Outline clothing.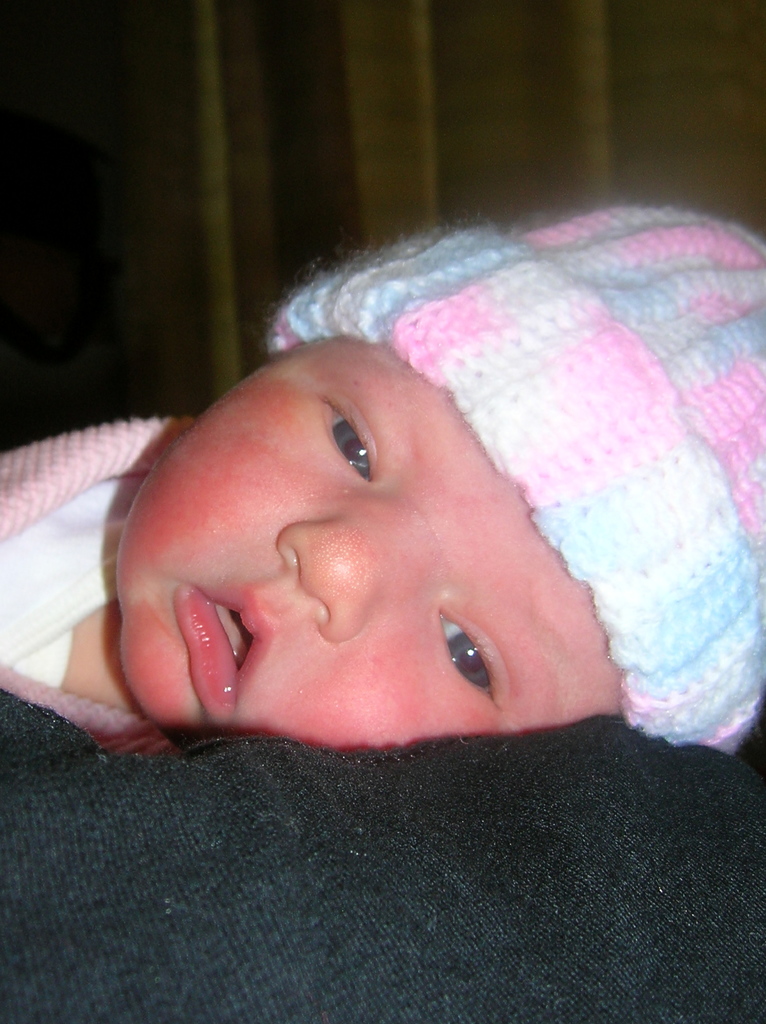
Outline: bbox(0, 198, 765, 774).
